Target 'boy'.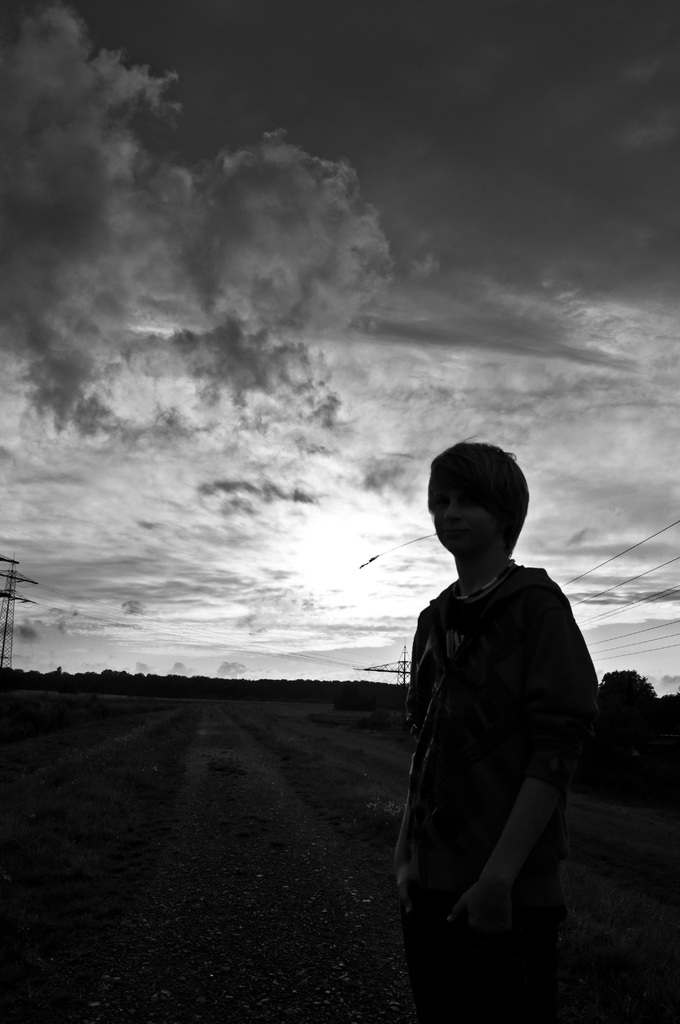
Target region: Rect(384, 439, 605, 1023).
